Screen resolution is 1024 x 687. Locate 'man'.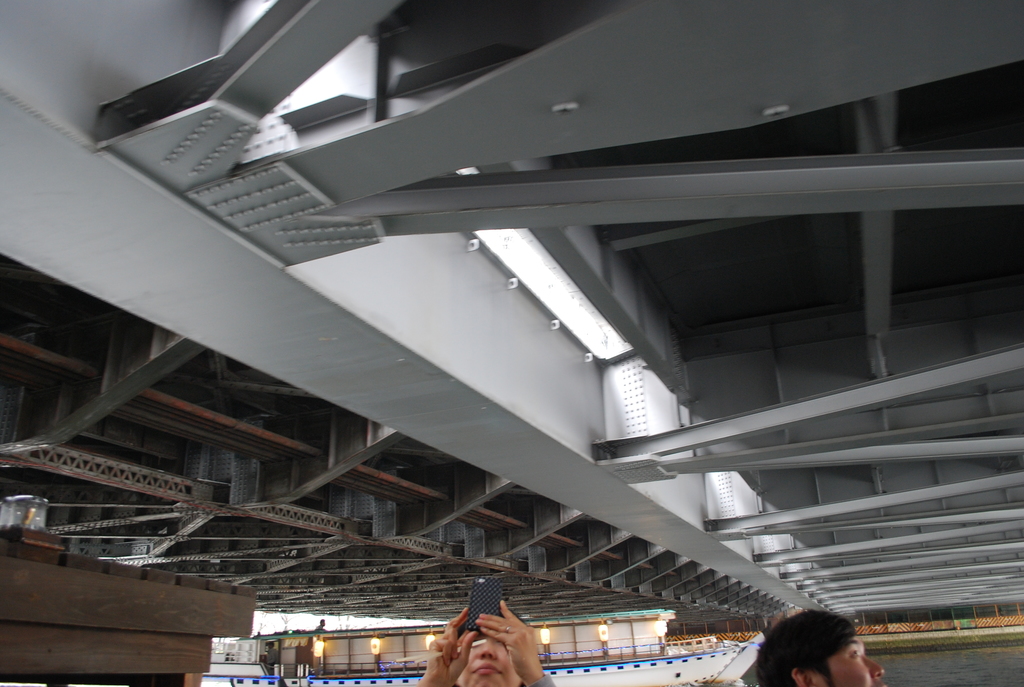
left=732, top=601, right=883, bottom=686.
